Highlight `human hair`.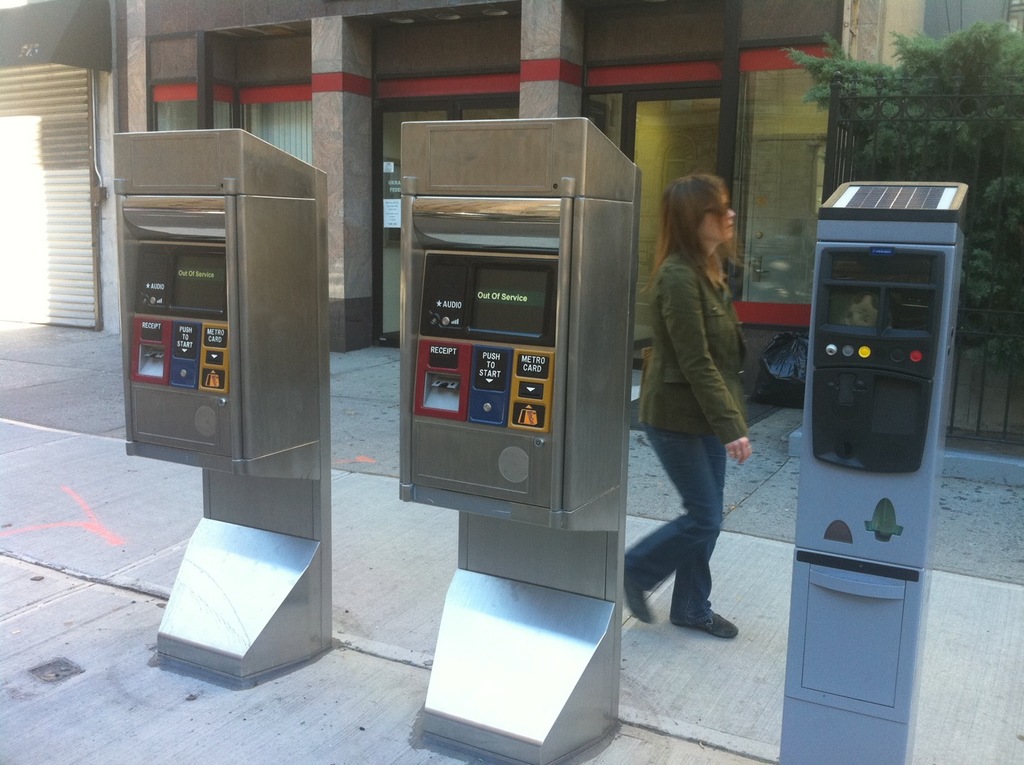
Highlighted region: bbox(651, 163, 733, 303).
